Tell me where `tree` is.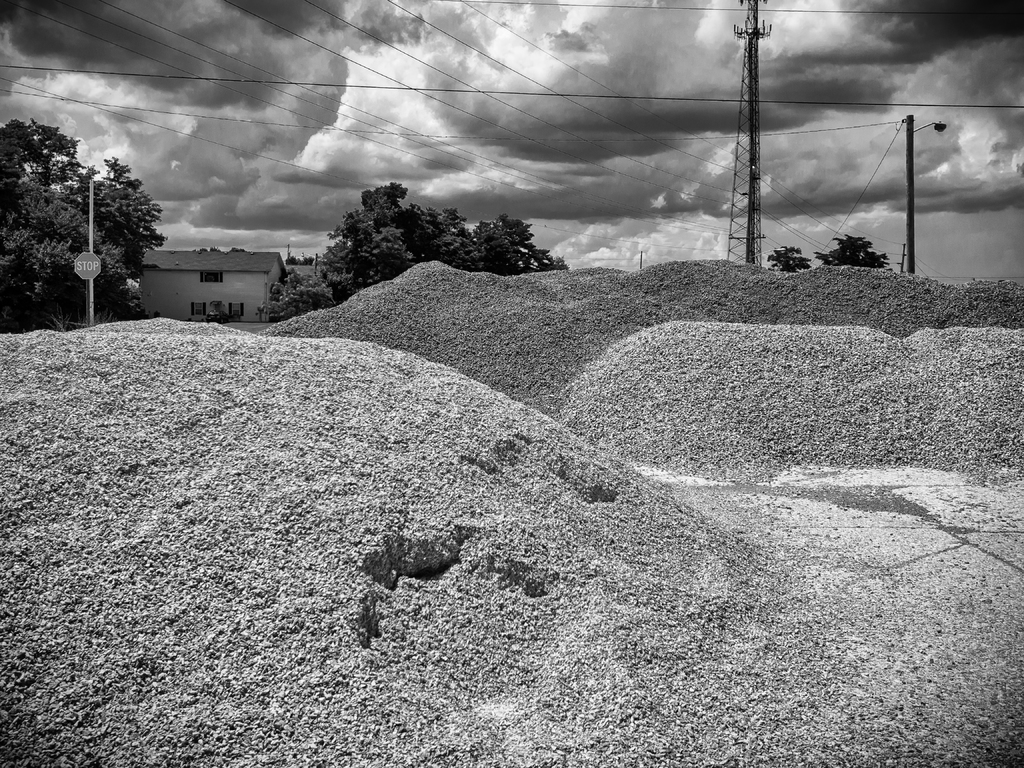
`tree` is at {"left": 0, "top": 120, "right": 171, "bottom": 331}.
